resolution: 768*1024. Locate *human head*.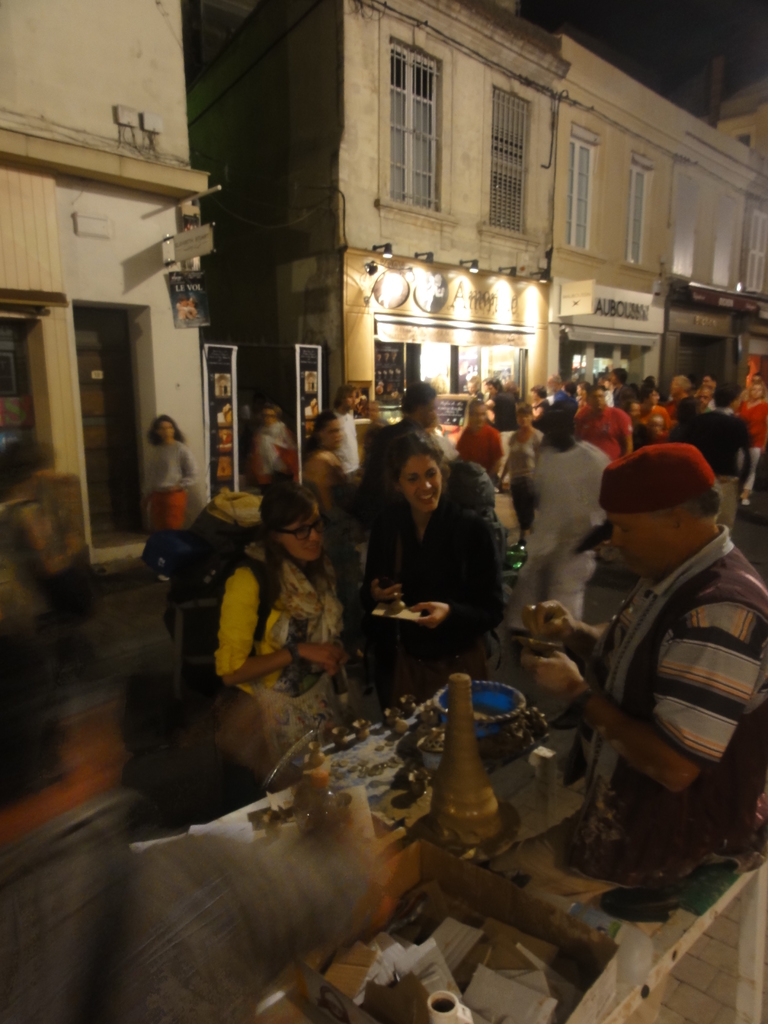
box(641, 385, 662, 404).
